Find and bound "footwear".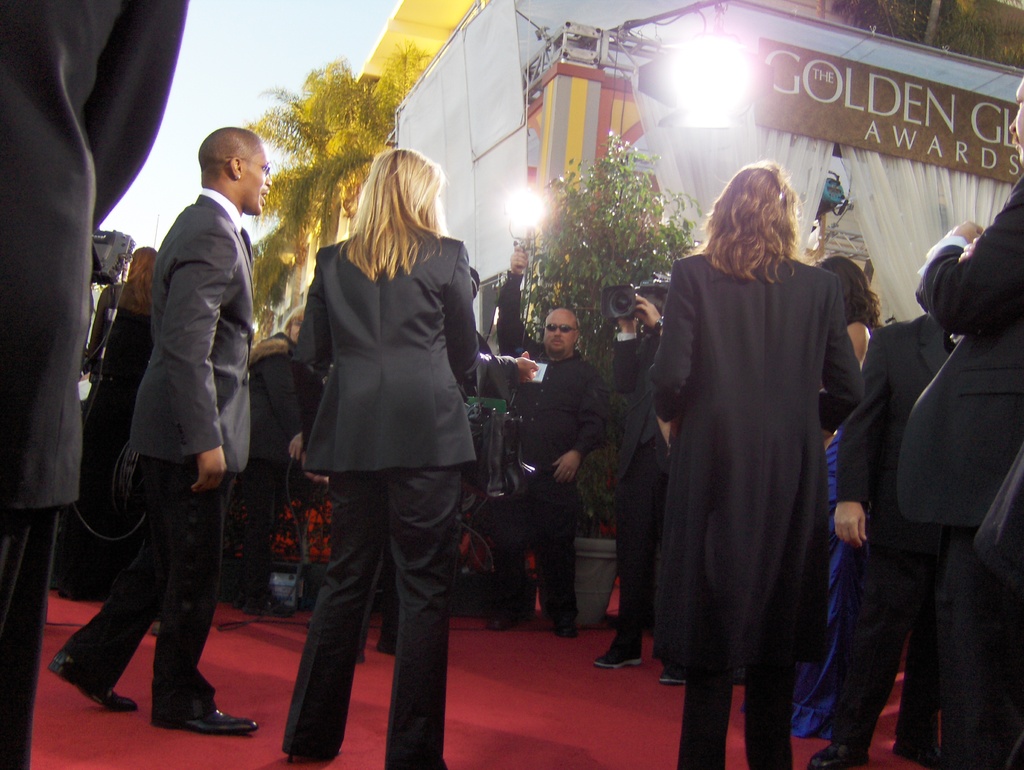
Bound: (806,744,868,769).
